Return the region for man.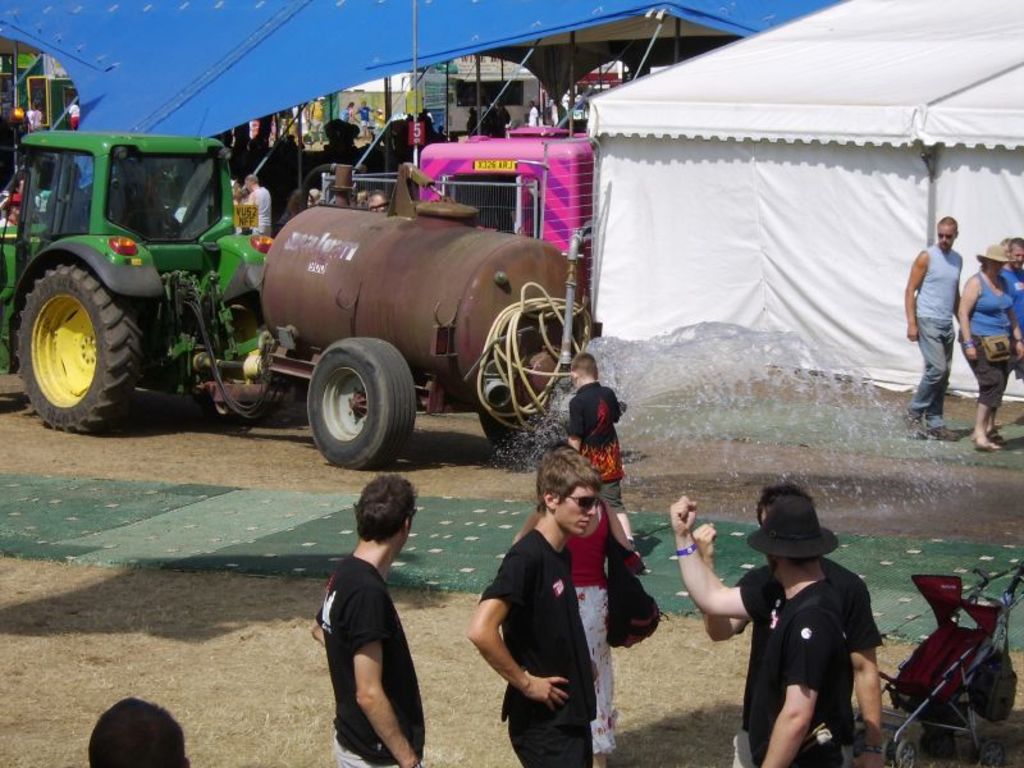
[901, 212, 963, 453].
